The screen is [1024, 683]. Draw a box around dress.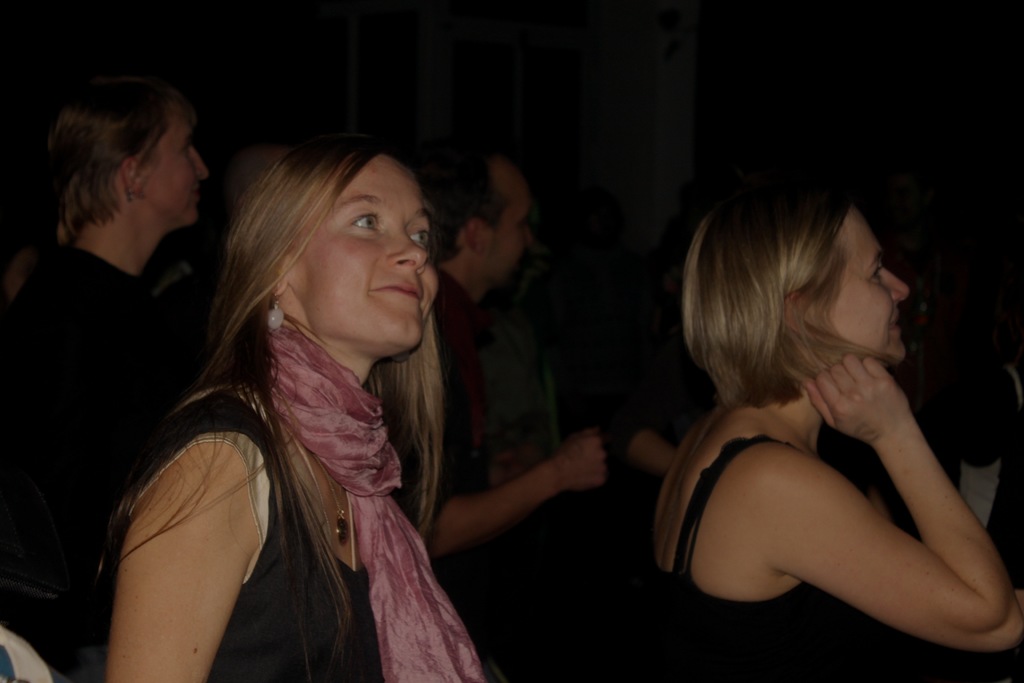
bbox=(645, 431, 808, 681).
